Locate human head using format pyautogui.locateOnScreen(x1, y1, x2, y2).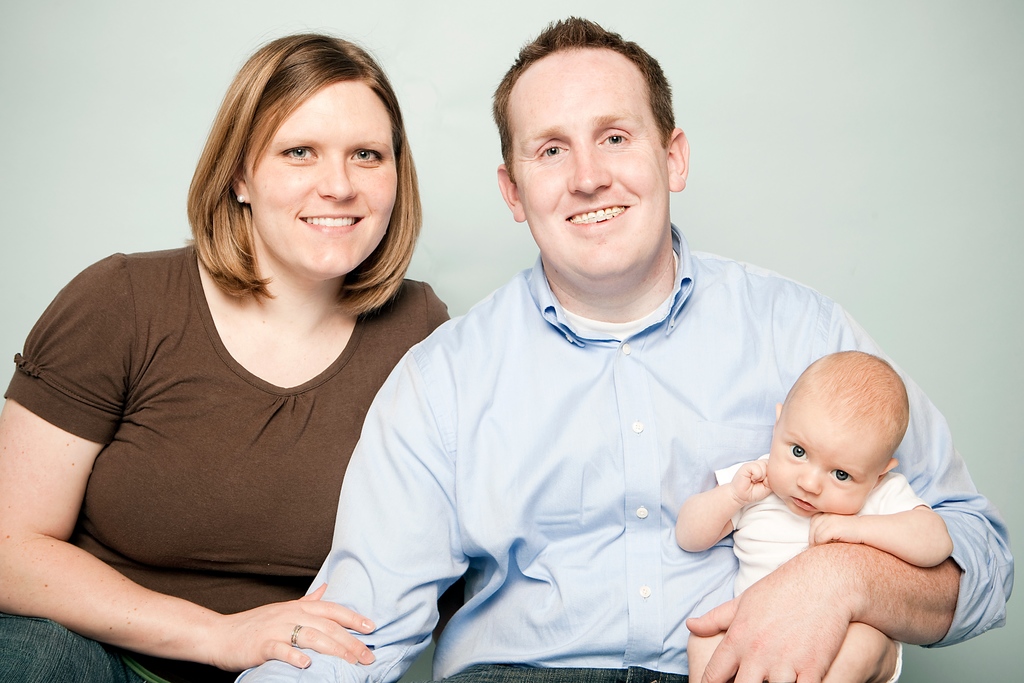
pyautogui.locateOnScreen(220, 30, 406, 274).
